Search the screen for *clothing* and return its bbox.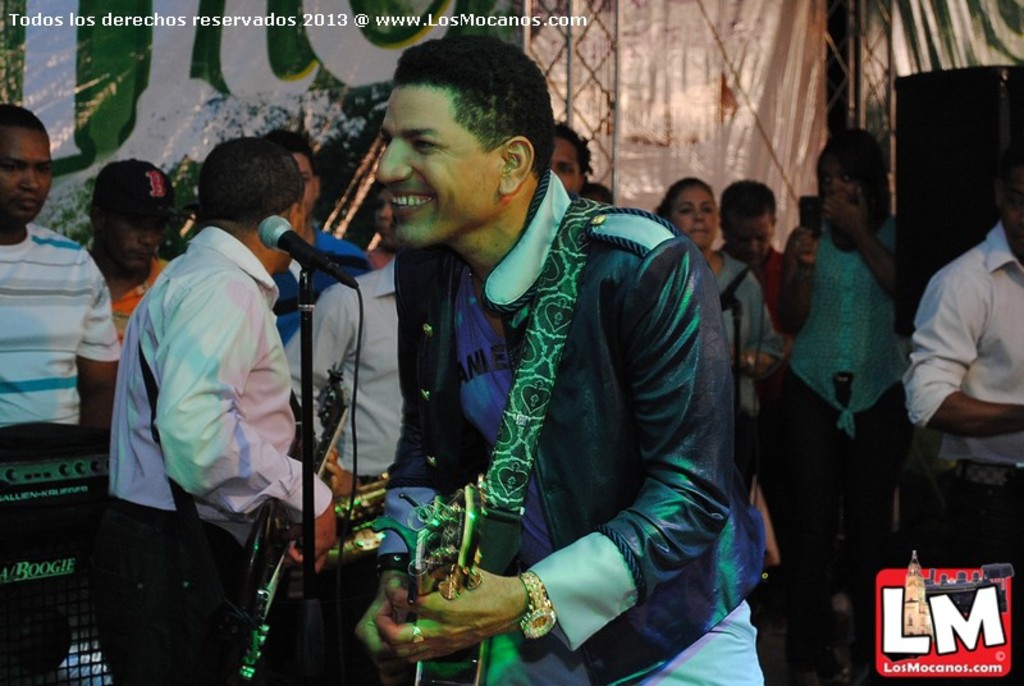
Found: [x1=710, y1=251, x2=778, y2=489].
